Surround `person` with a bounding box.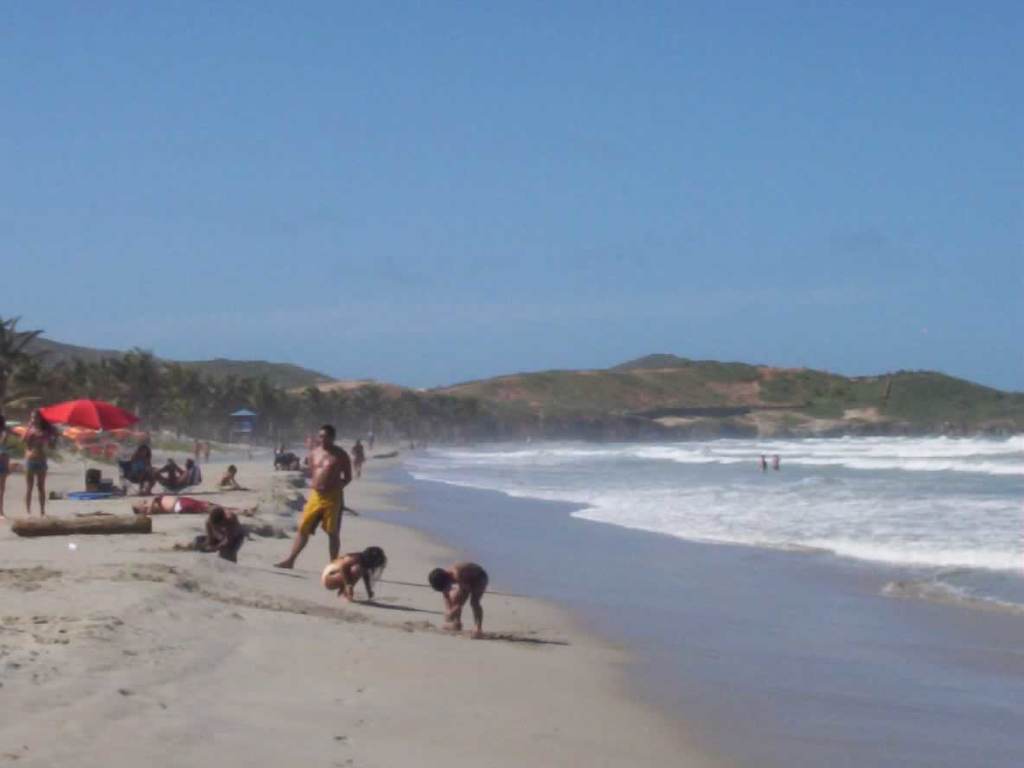
rect(280, 430, 358, 603).
